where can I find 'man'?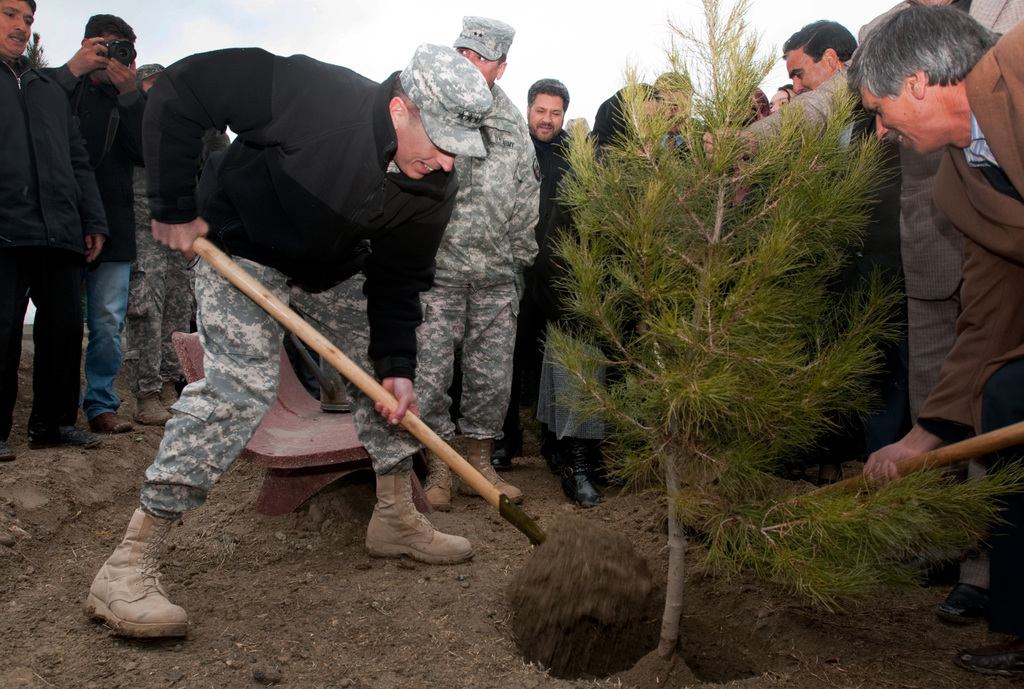
You can find it at 523,80,694,504.
